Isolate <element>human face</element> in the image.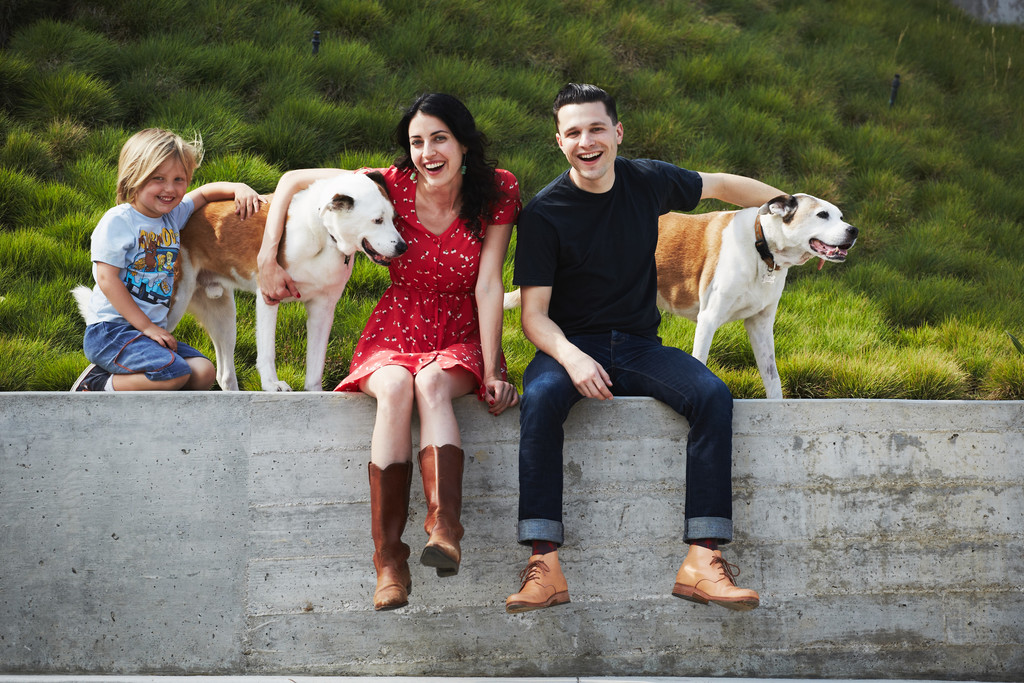
Isolated region: <region>407, 110, 462, 188</region>.
